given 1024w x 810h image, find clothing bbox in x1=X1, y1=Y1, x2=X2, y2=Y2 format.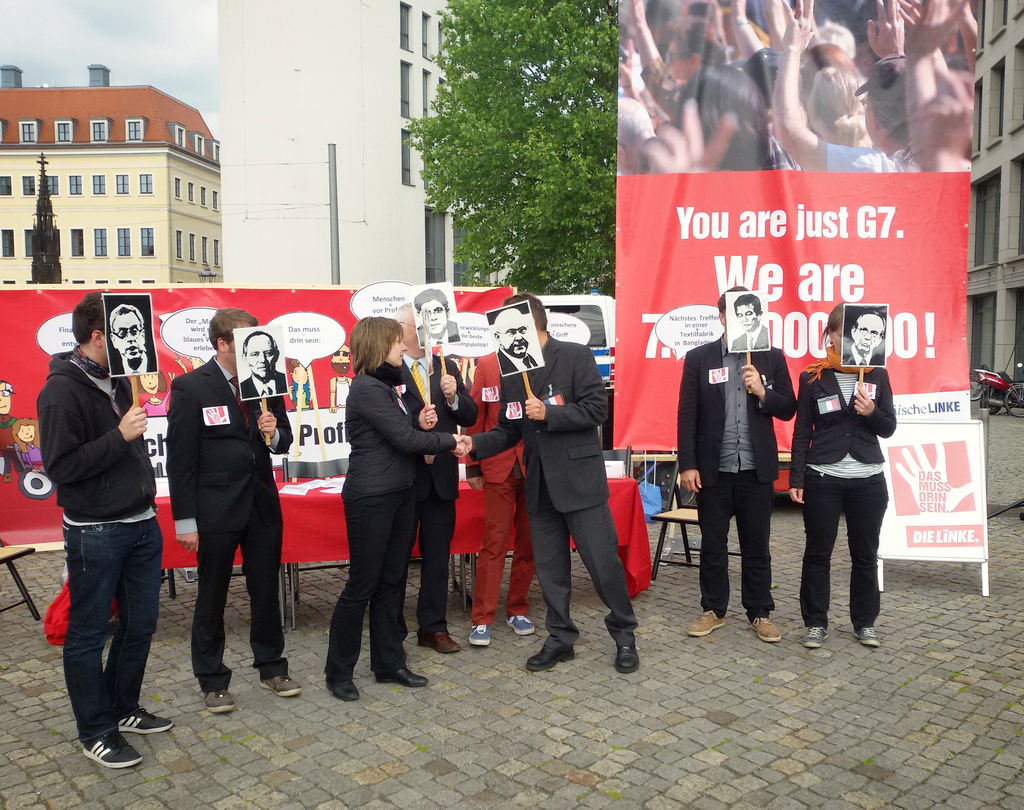
x1=0, y1=419, x2=29, y2=479.
